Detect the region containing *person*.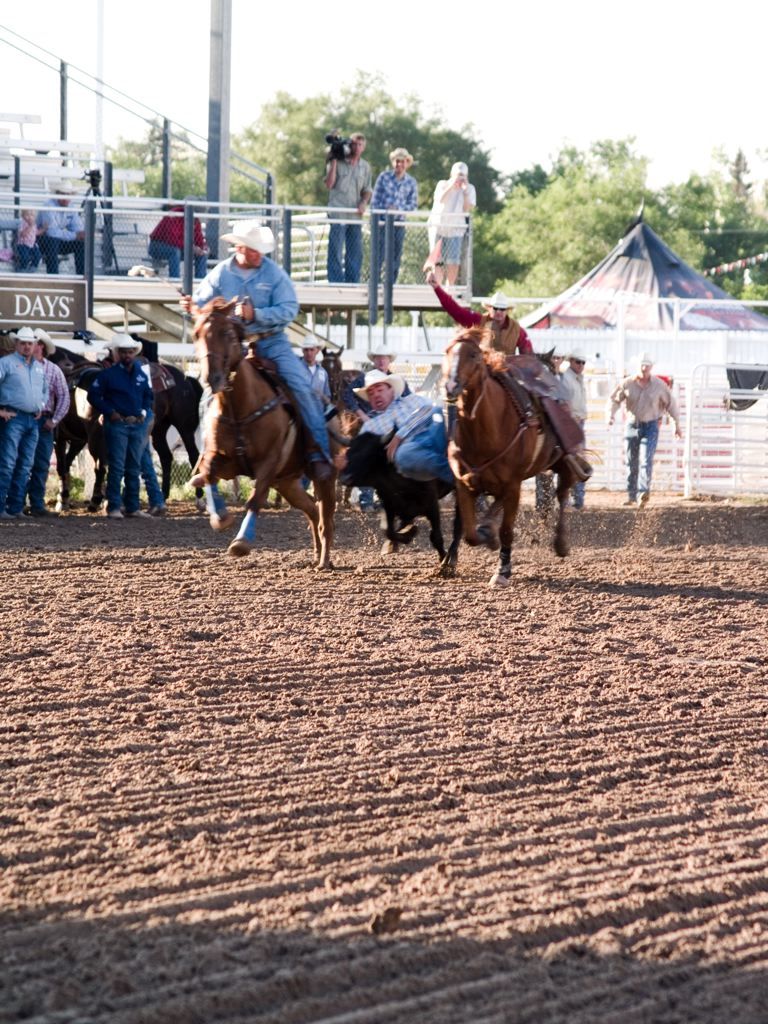
locate(4, 210, 41, 267).
